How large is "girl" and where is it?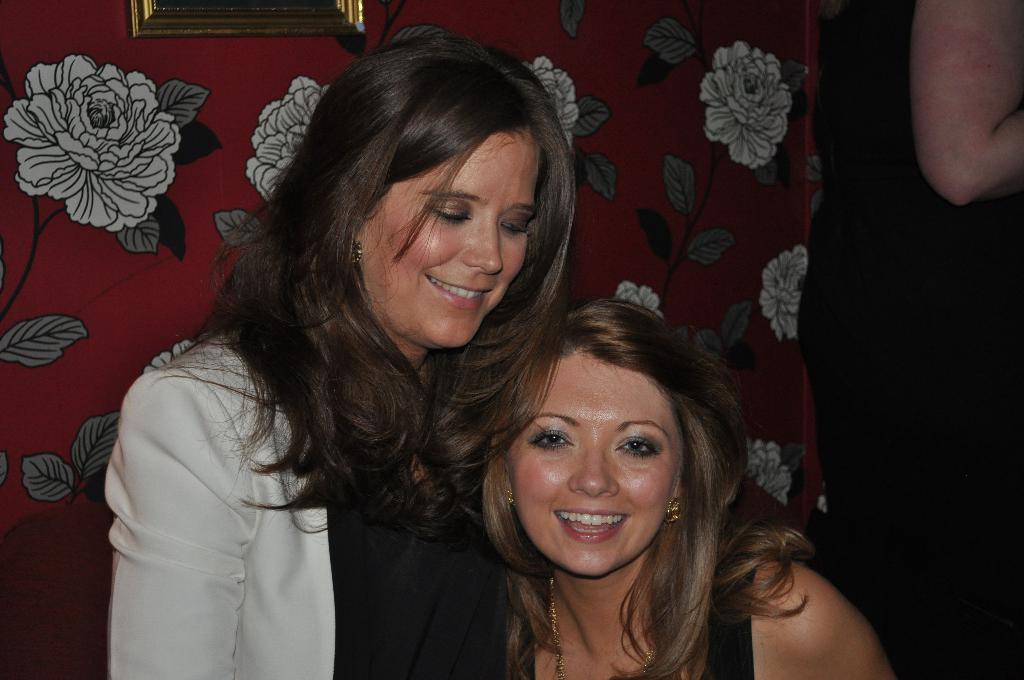
Bounding box: region(480, 298, 898, 679).
